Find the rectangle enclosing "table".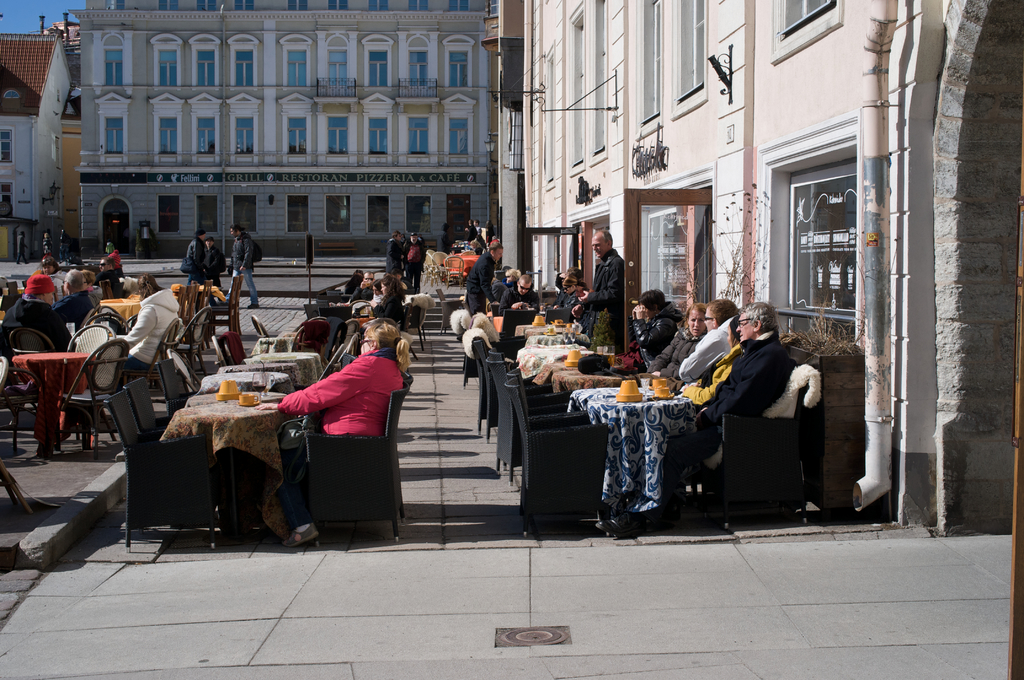
detection(255, 334, 303, 358).
